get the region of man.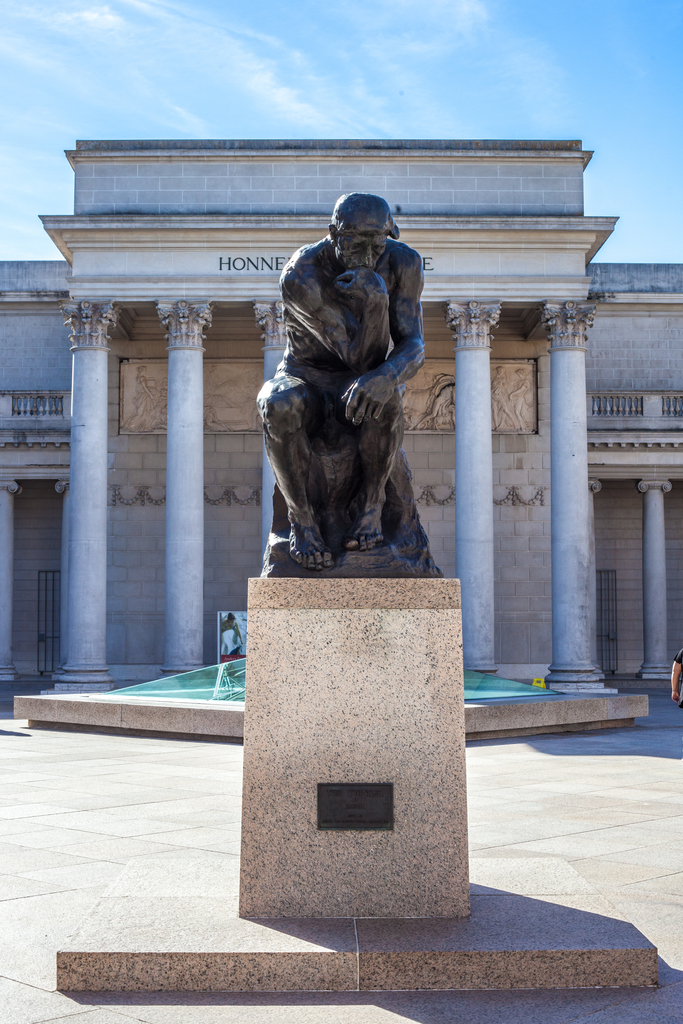
(x1=254, y1=181, x2=456, y2=597).
